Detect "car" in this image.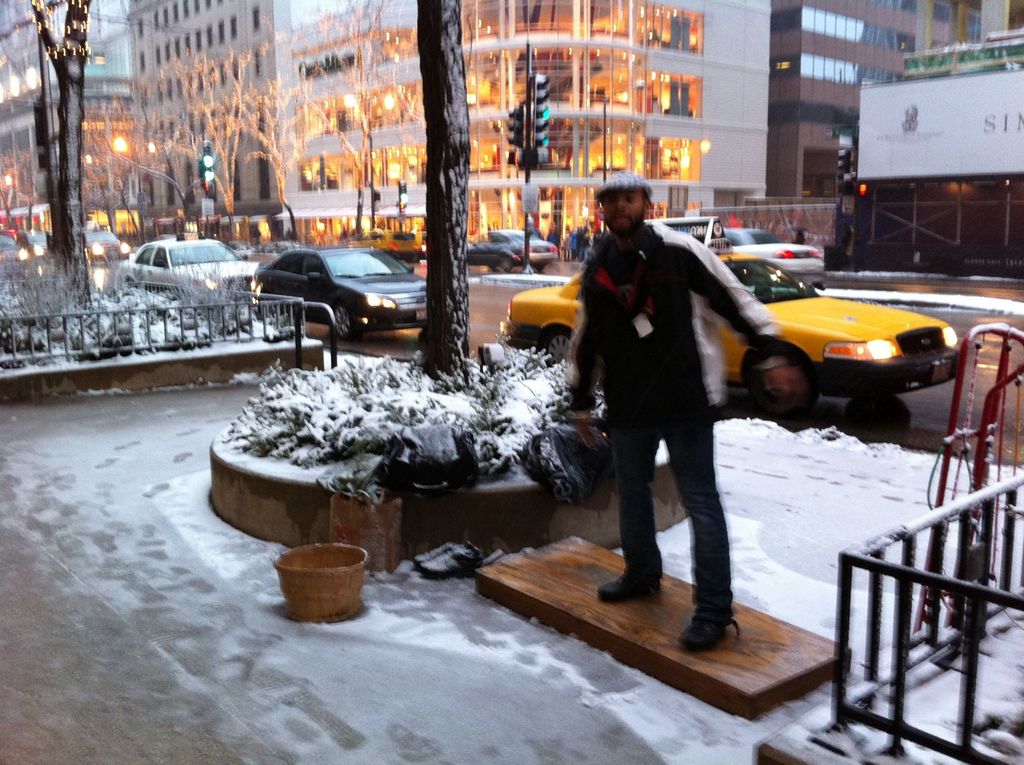
Detection: 468/244/525/273.
